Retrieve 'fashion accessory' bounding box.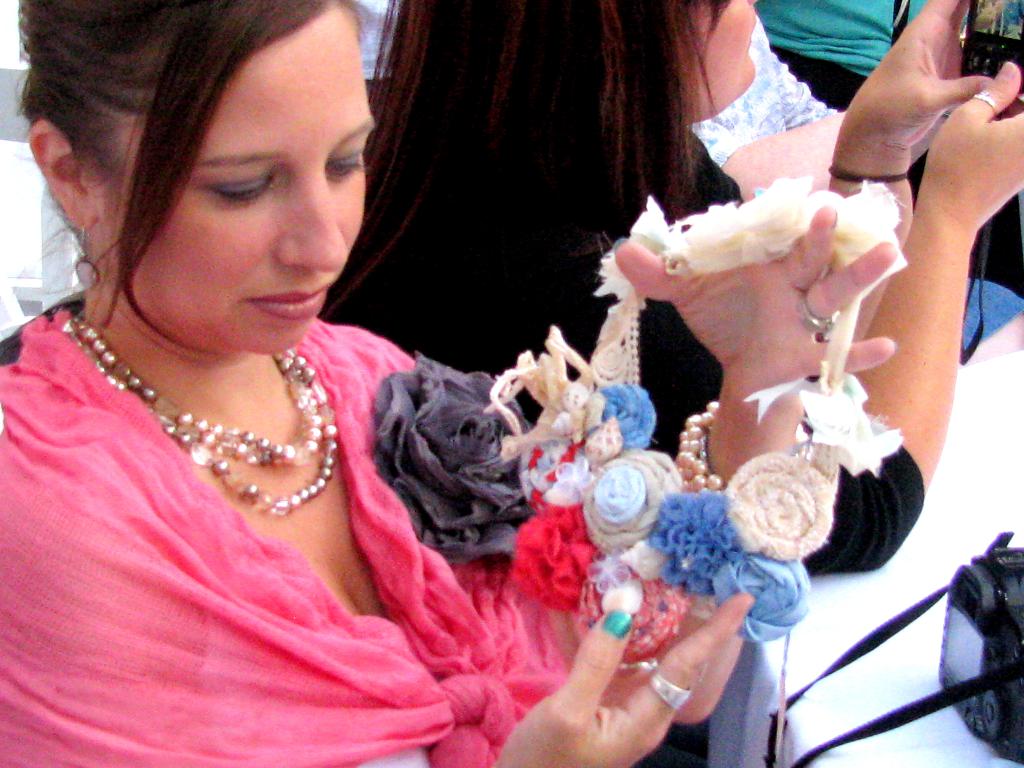
Bounding box: select_region(675, 400, 724, 491).
